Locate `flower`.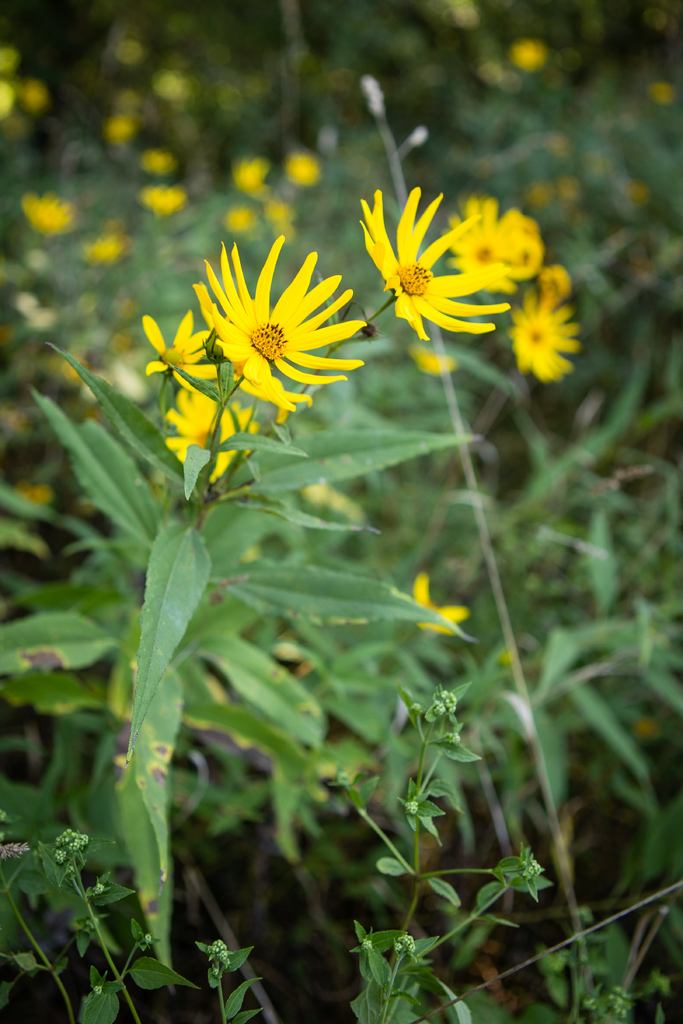
Bounding box: 0:78:20:131.
